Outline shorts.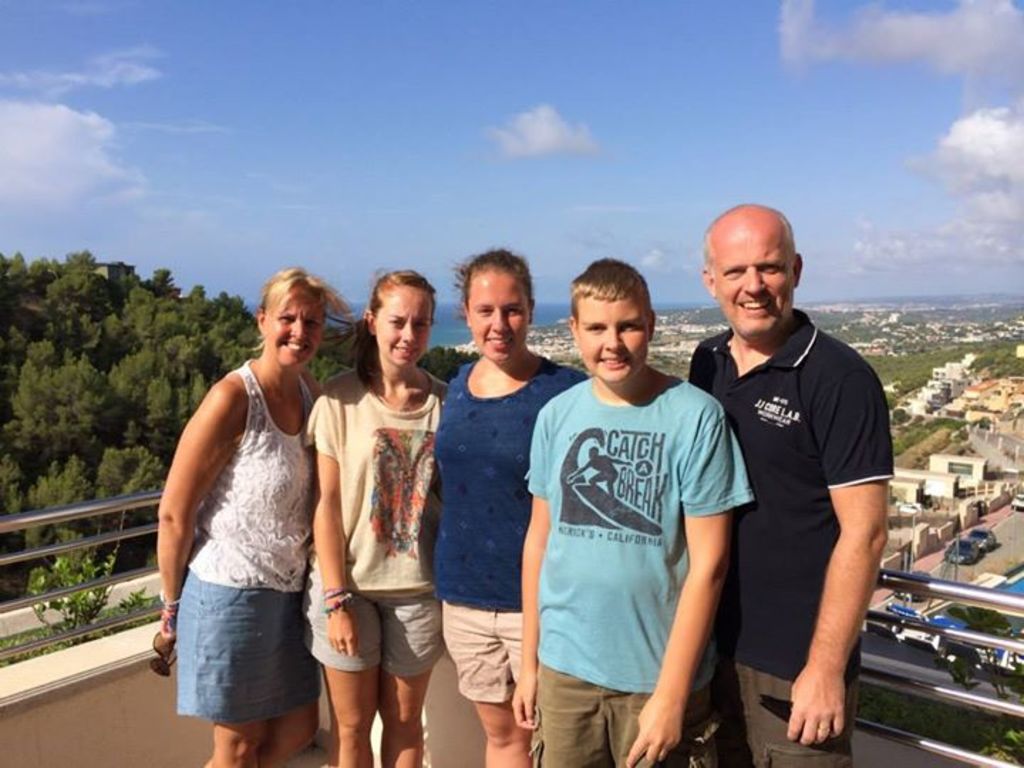
Outline: x1=722, y1=656, x2=858, y2=767.
